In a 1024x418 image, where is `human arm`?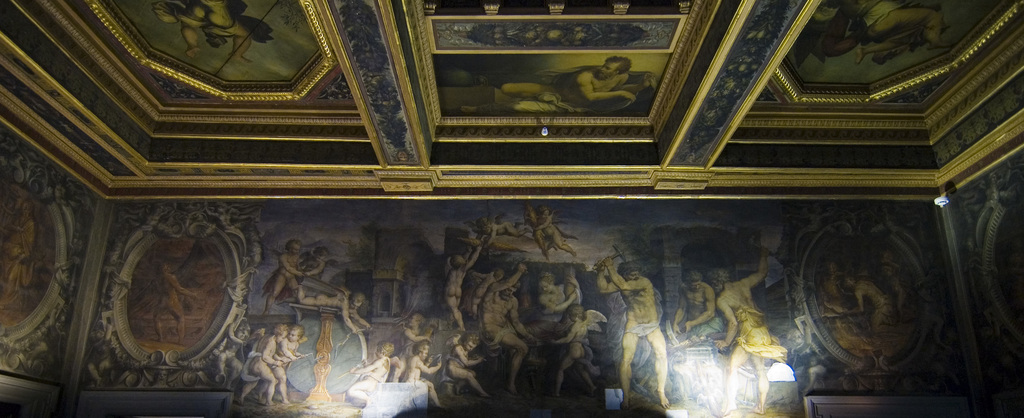
296 347 306 359.
